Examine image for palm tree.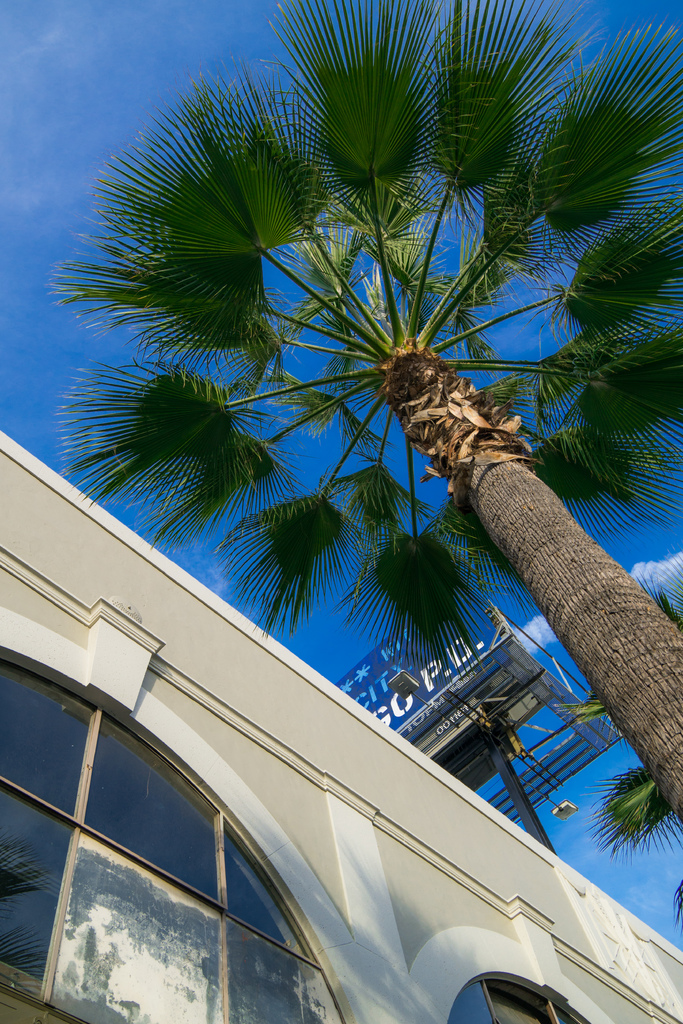
Examination result: left=50, top=0, right=682, bottom=835.
